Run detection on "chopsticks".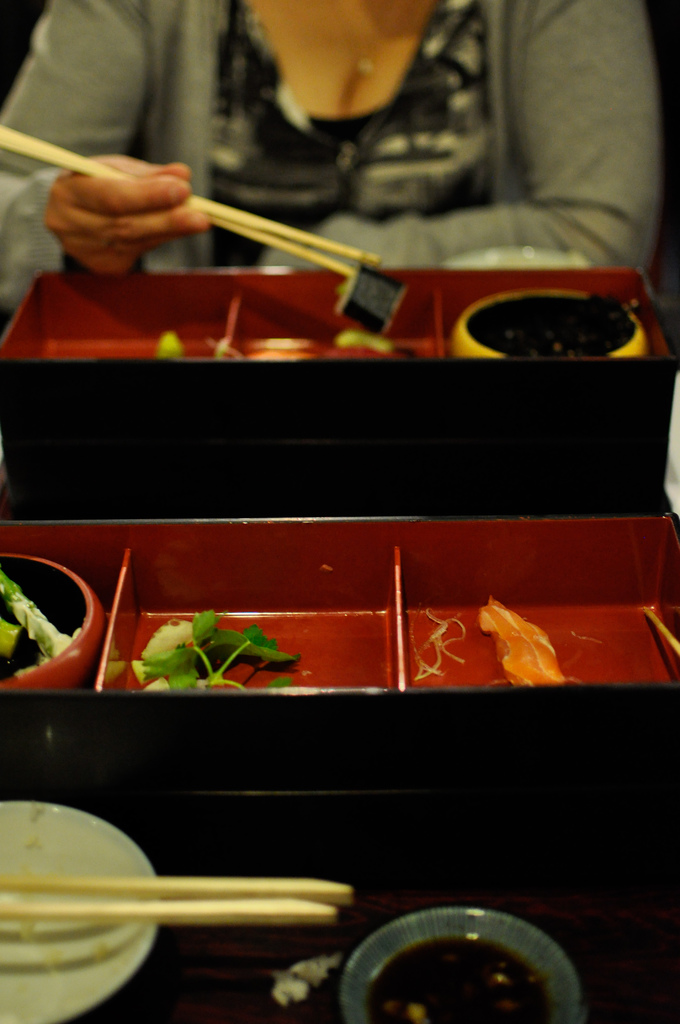
Result: [0,874,352,927].
